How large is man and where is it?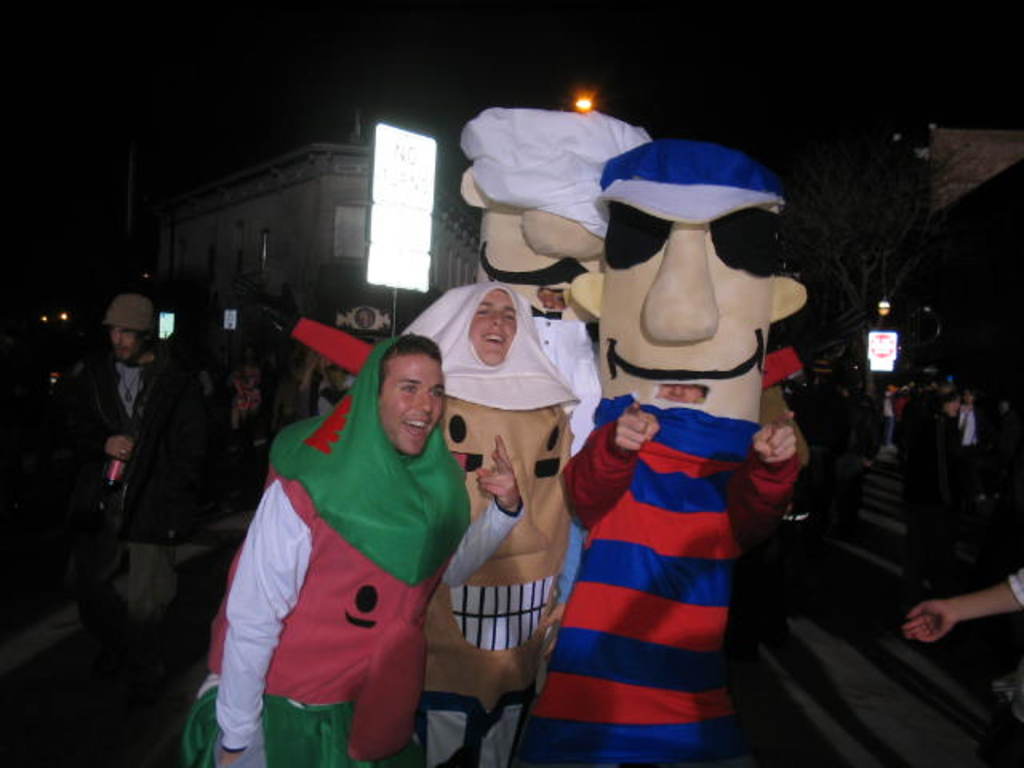
Bounding box: [x1=64, y1=291, x2=195, y2=637].
